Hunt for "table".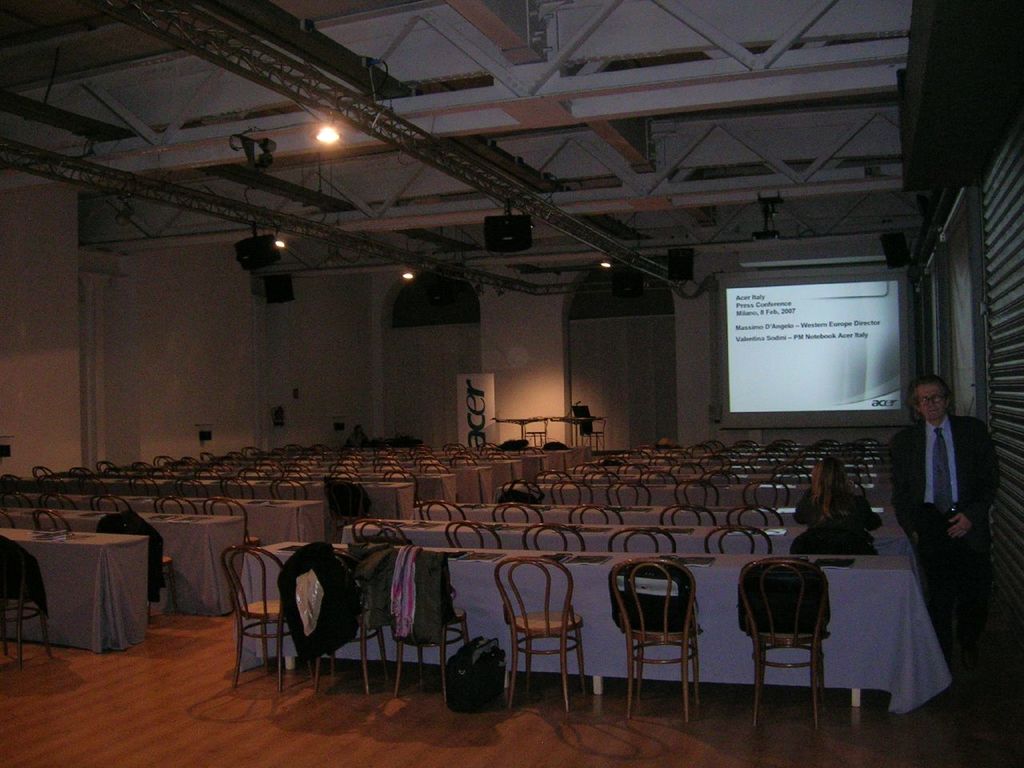
Hunted down at {"left": 0, "top": 502, "right": 242, "bottom": 618}.
